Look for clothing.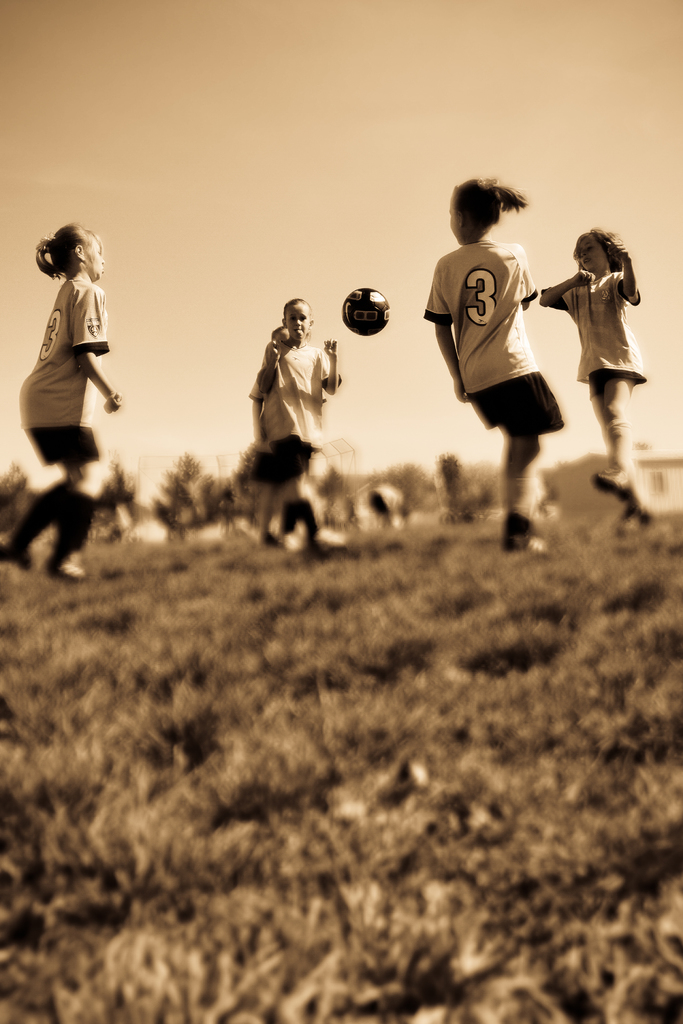
Found: x1=253, y1=333, x2=339, y2=474.
